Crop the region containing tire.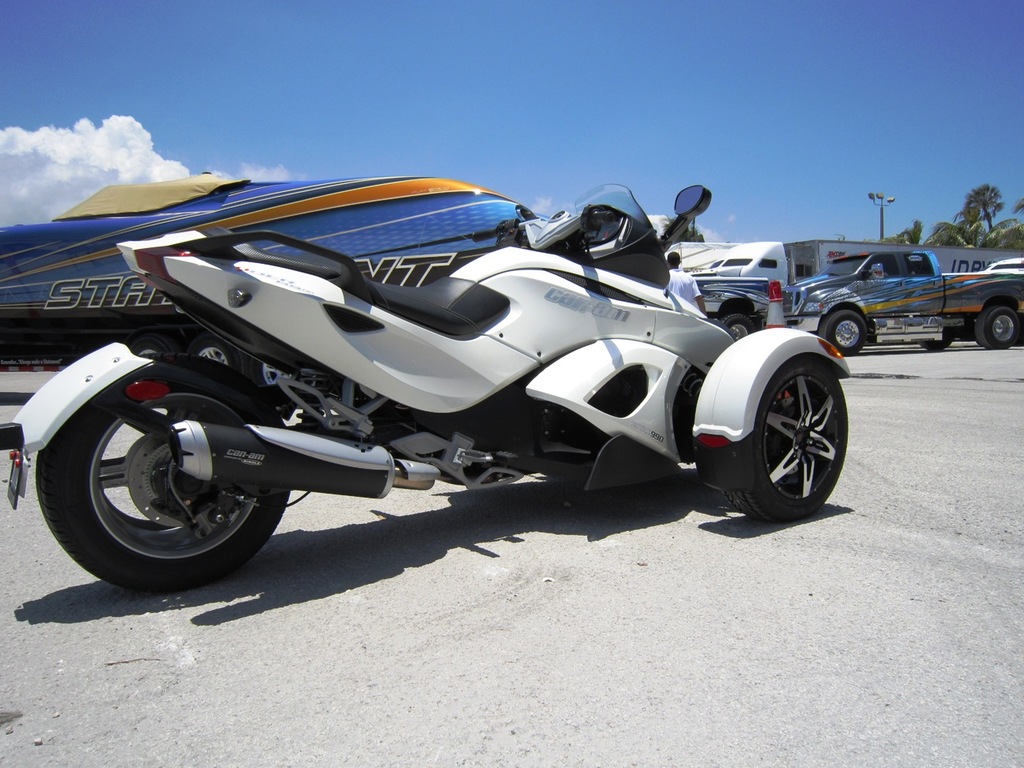
Crop region: x1=249 y1=359 x2=285 y2=387.
